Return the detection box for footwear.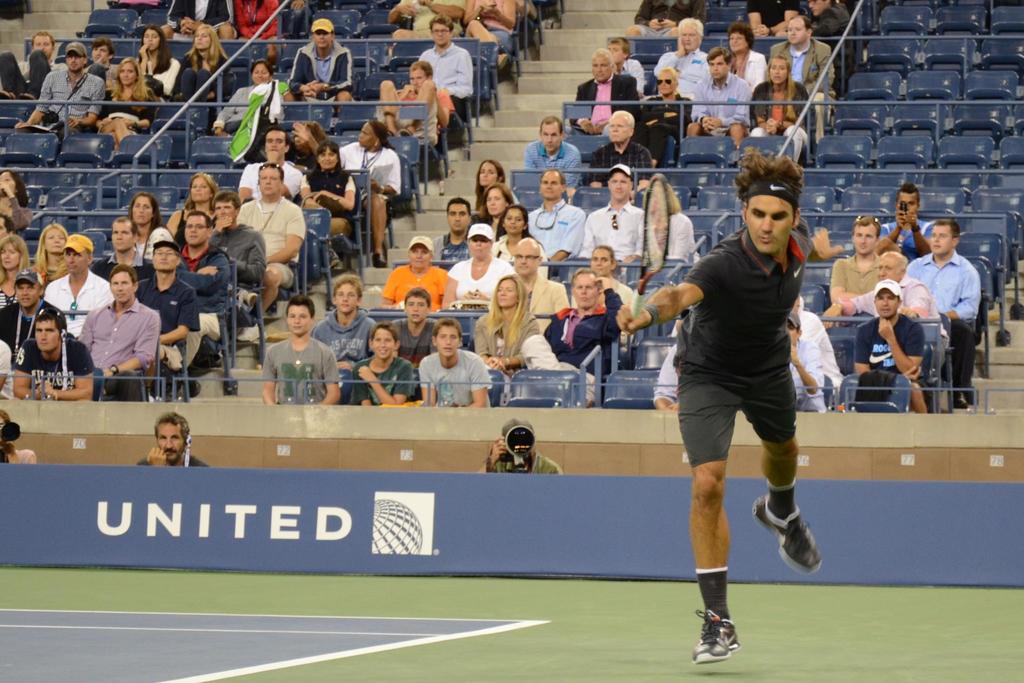
bbox=[768, 490, 831, 590].
